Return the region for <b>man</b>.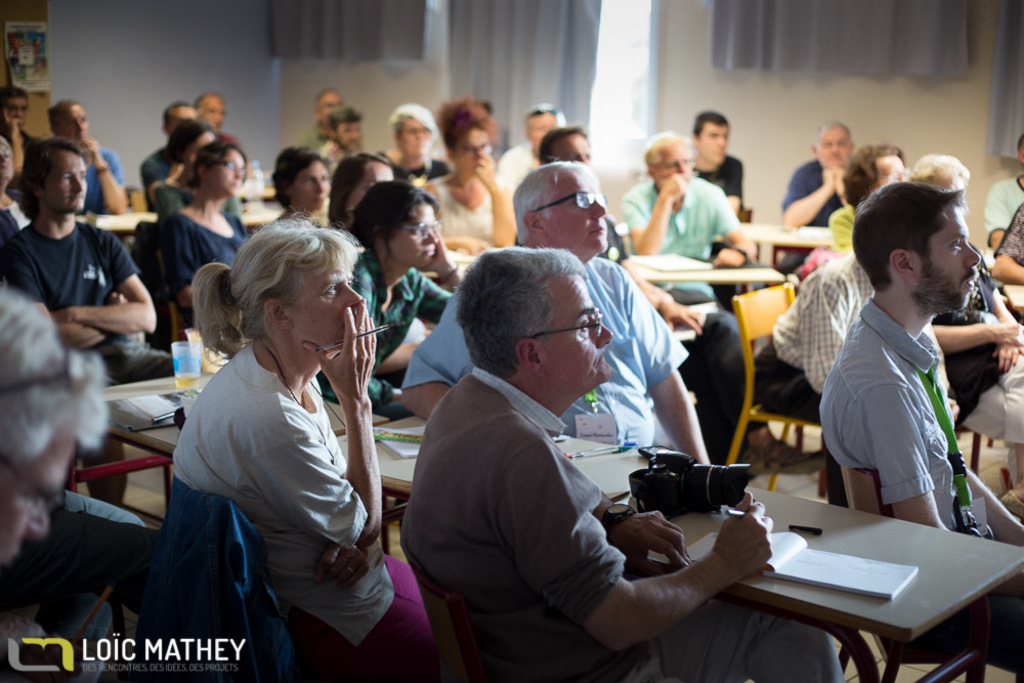
x1=537 y1=121 x2=753 y2=467.
